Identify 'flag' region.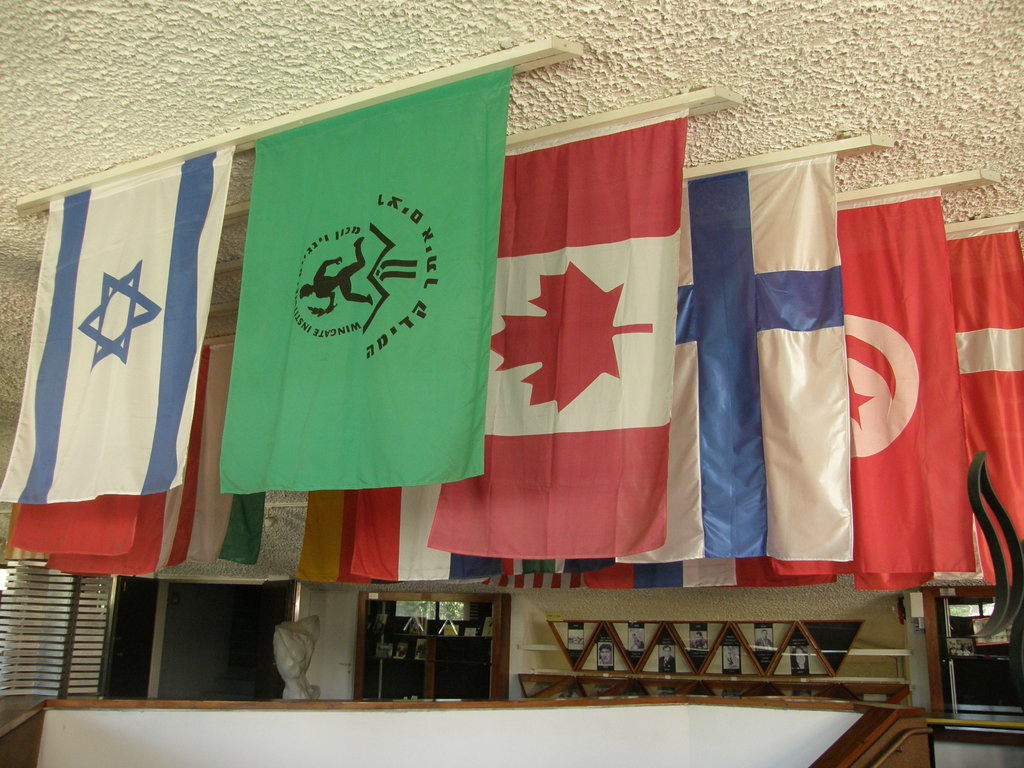
Region: l=490, t=576, r=615, b=591.
